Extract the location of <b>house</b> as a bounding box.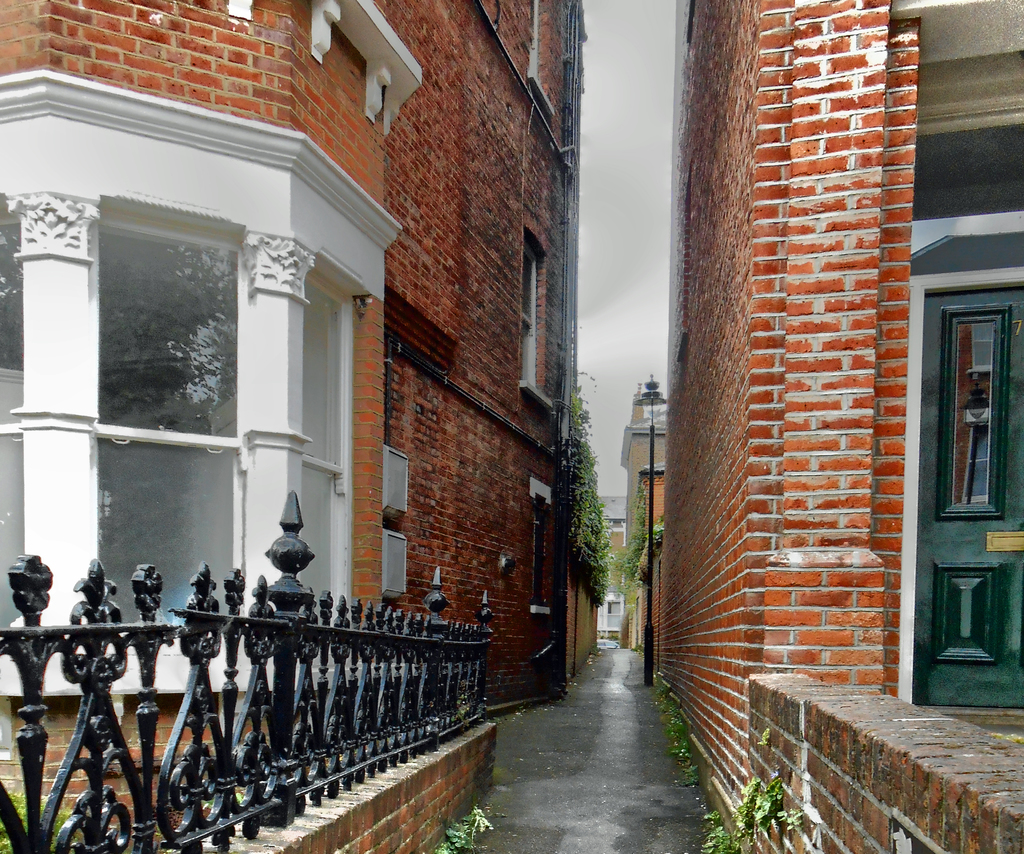
detection(665, 0, 1023, 853).
